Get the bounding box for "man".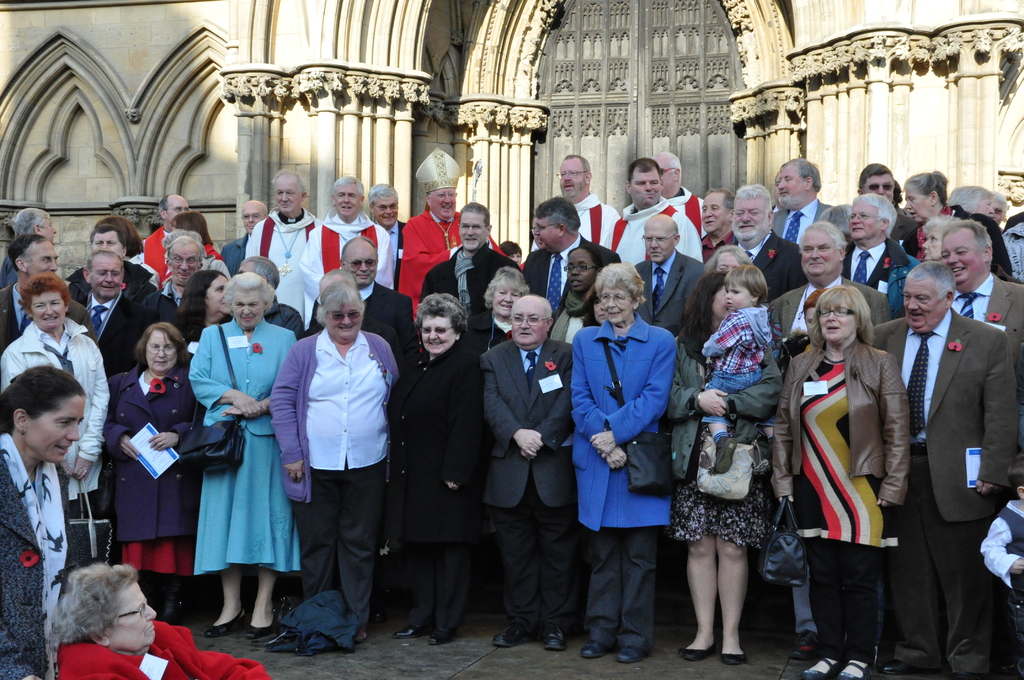
[419,200,515,325].
